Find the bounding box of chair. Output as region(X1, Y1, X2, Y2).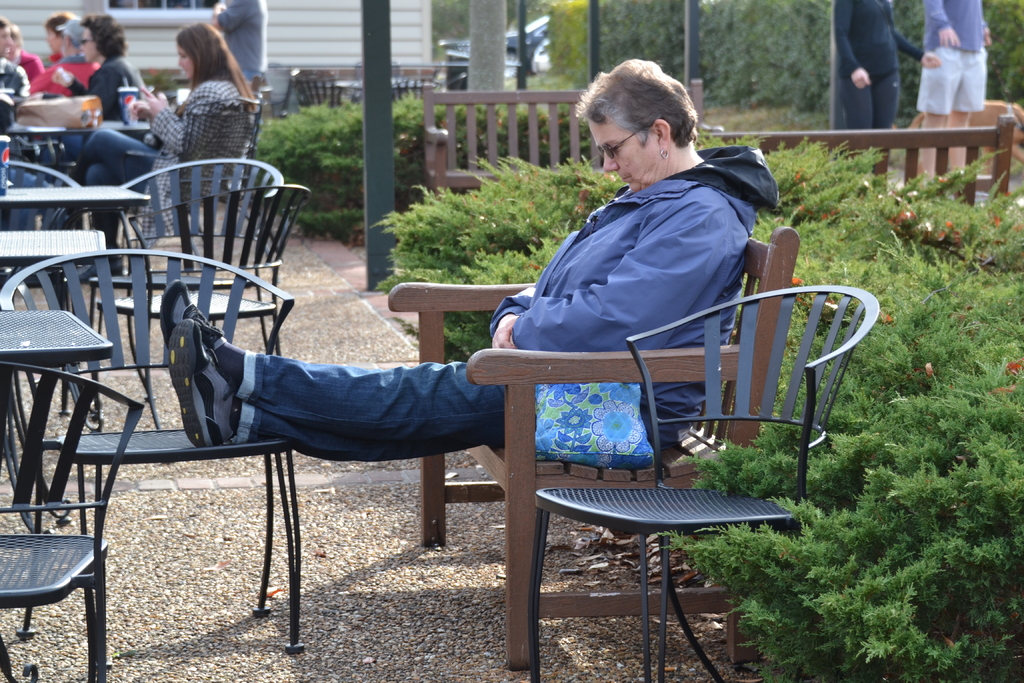
region(386, 69, 433, 101).
